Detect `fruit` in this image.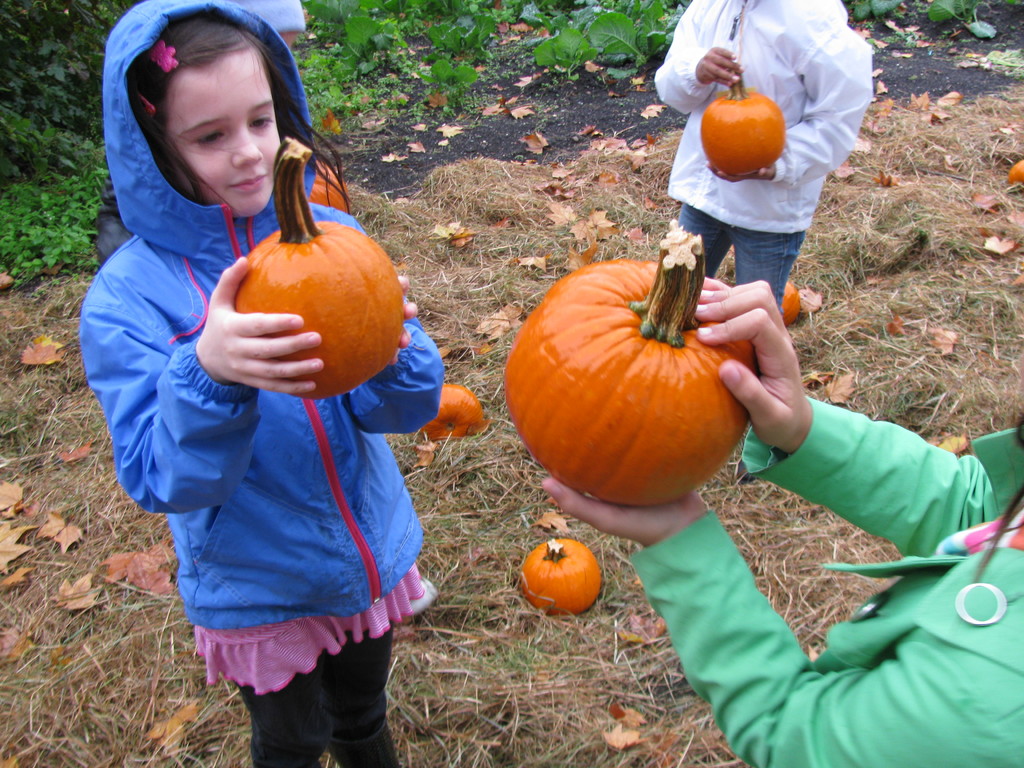
Detection: select_region(699, 78, 803, 159).
